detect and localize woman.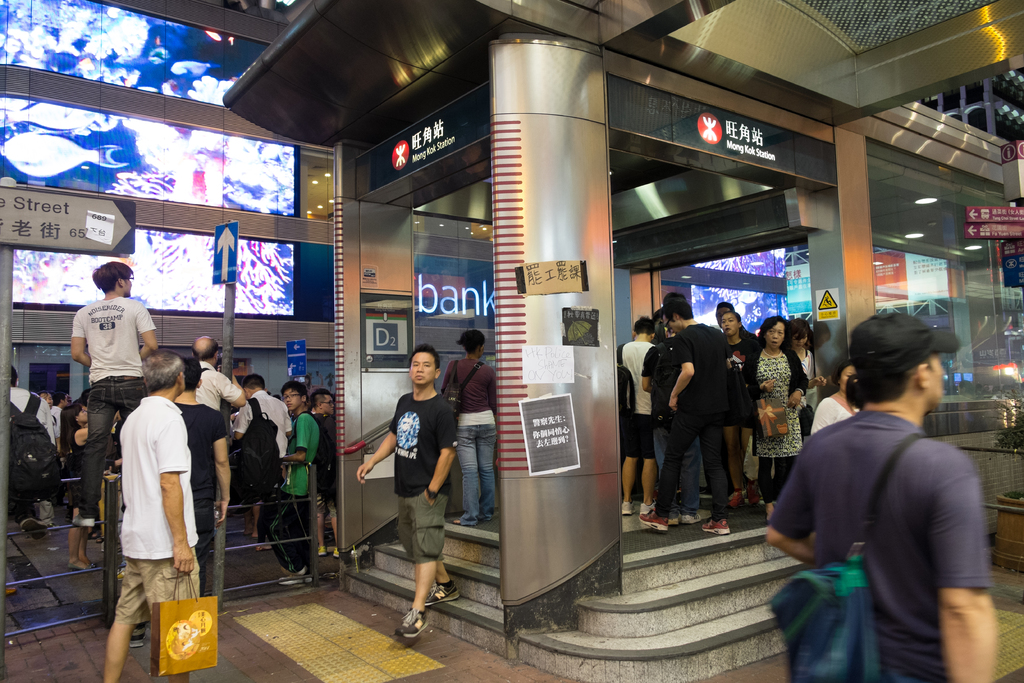
Localized at (439, 329, 493, 530).
